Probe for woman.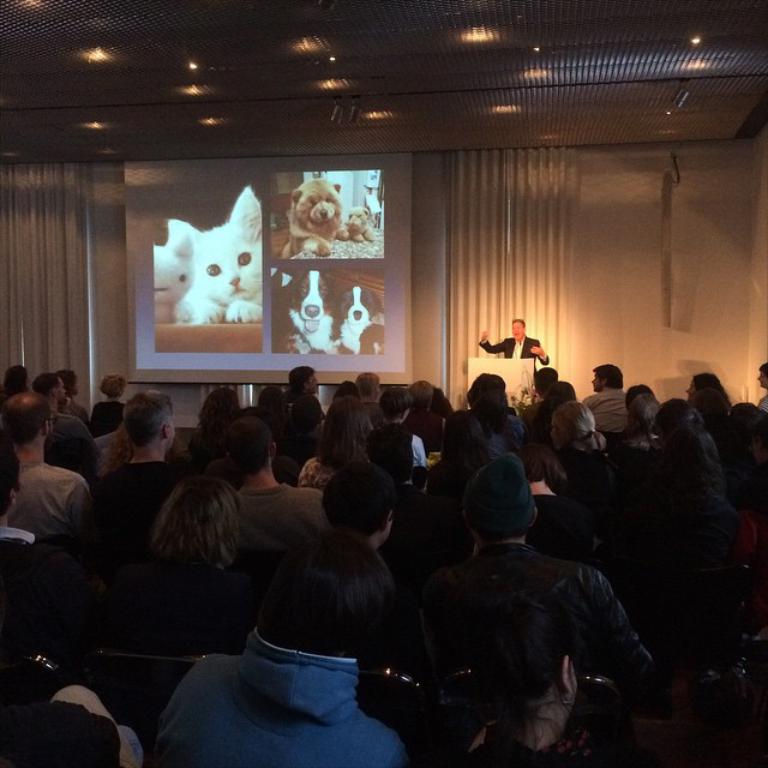
Probe result: [688,373,731,410].
